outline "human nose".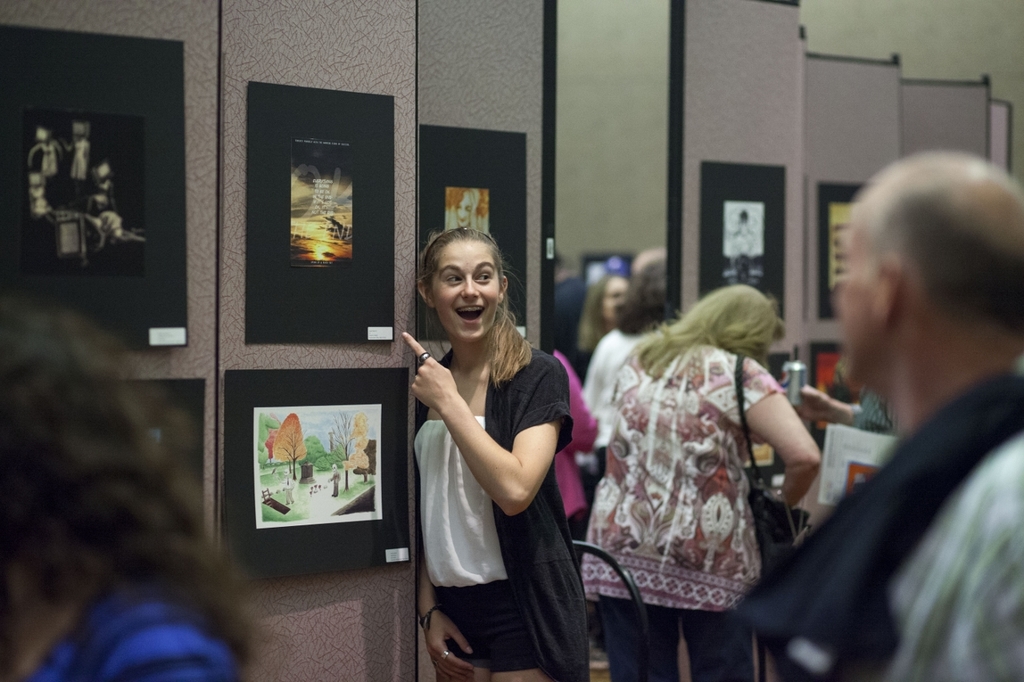
Outline: x1=462 y1=275 x2=478 y2=297.
